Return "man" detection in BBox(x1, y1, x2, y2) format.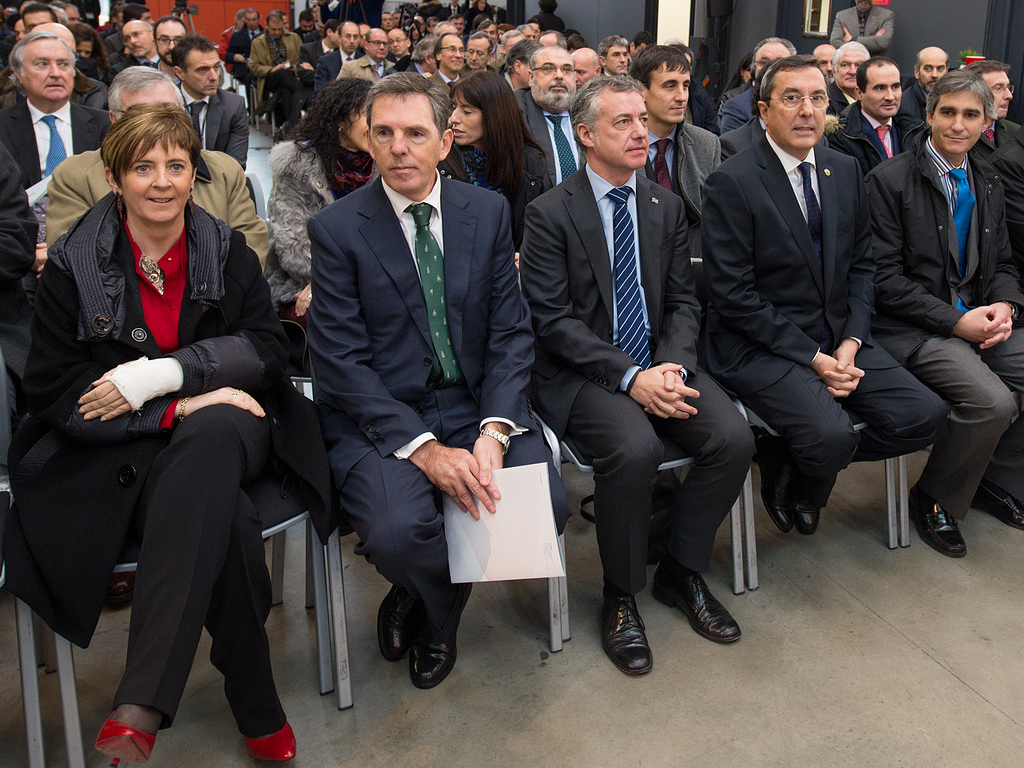
BBox(710, 38, 804, 141).
